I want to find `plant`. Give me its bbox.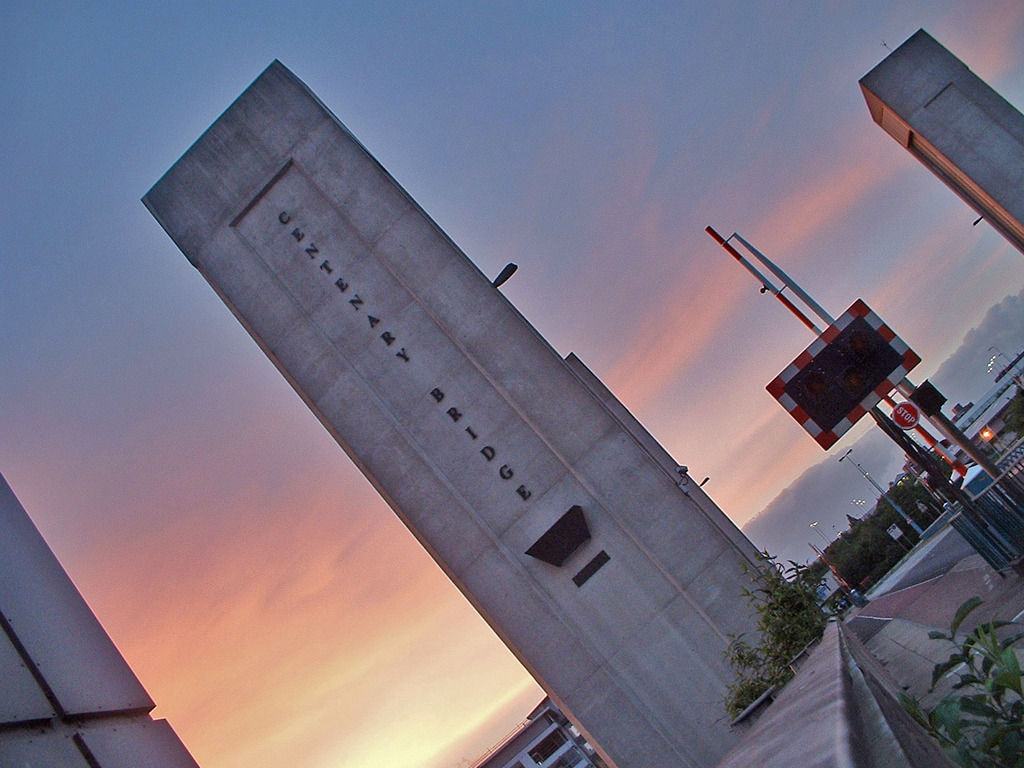
x1=735, y1=583, x2=806, y2=665.
